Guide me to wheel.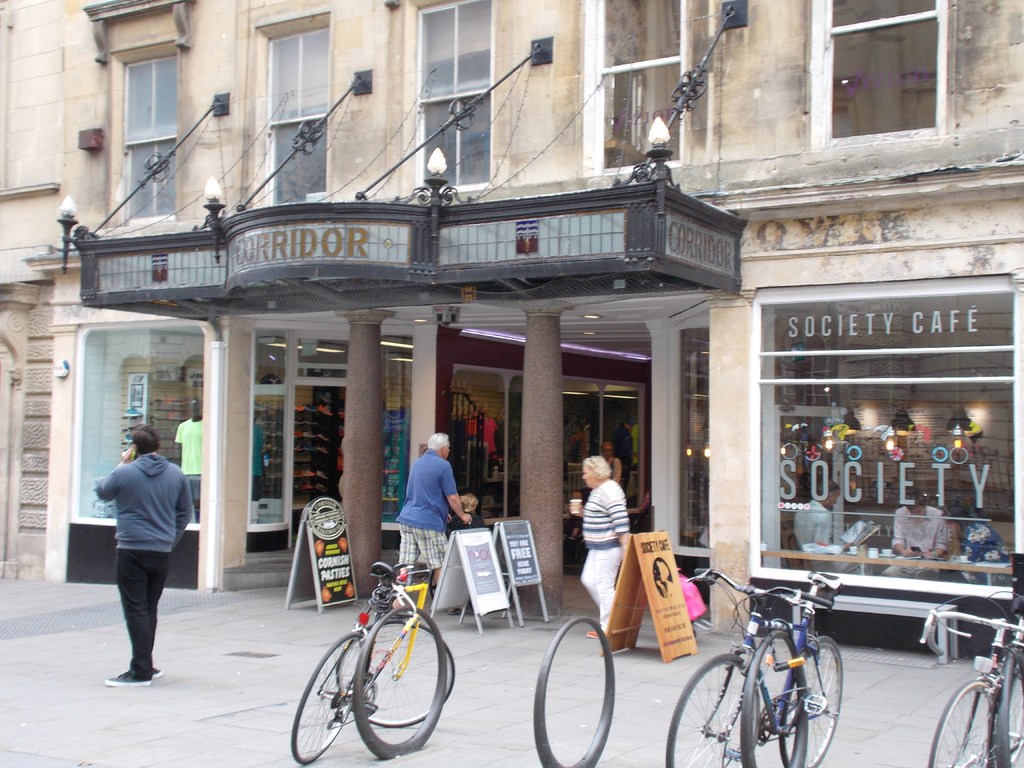
Guidance: bbox=(665, 655, 763, 767).
